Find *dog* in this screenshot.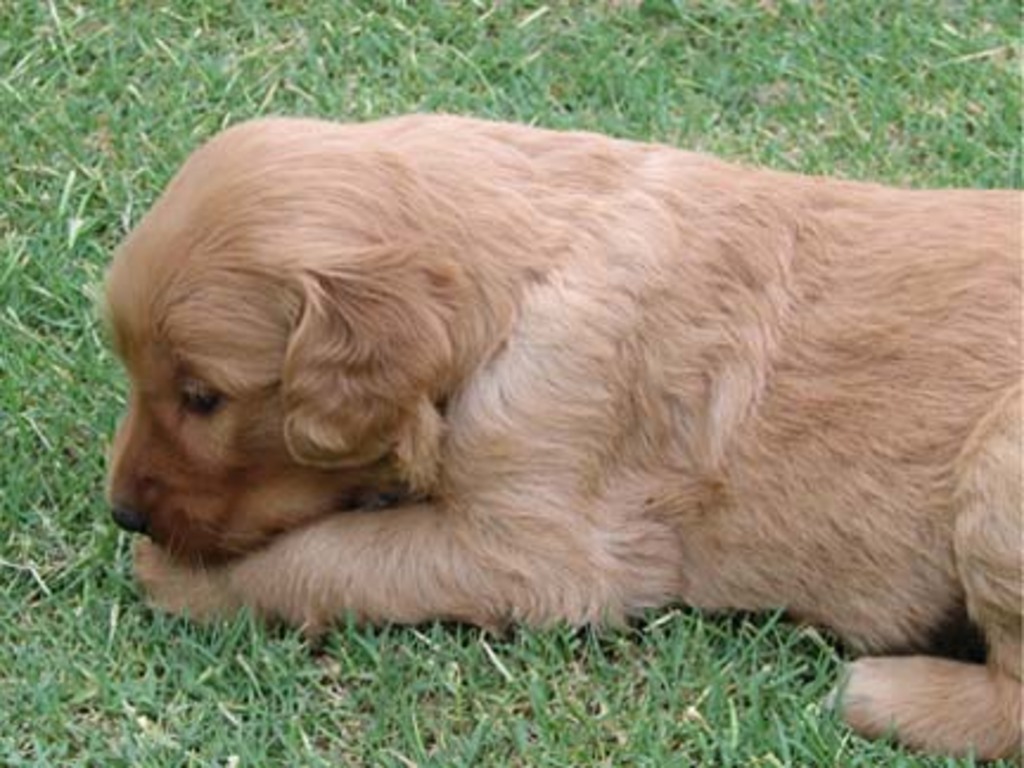
The bounding box for *dog* is bbox(100, 107, 1022, 763).
